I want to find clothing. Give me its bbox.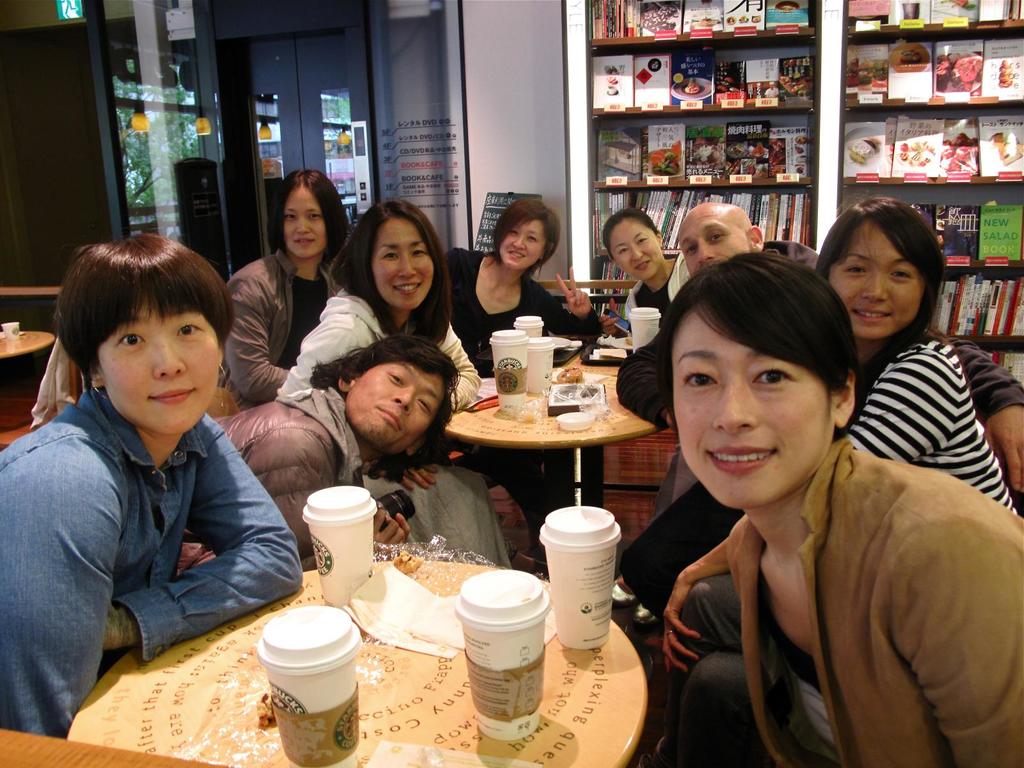
bbox(698, 233, 813, 284).
